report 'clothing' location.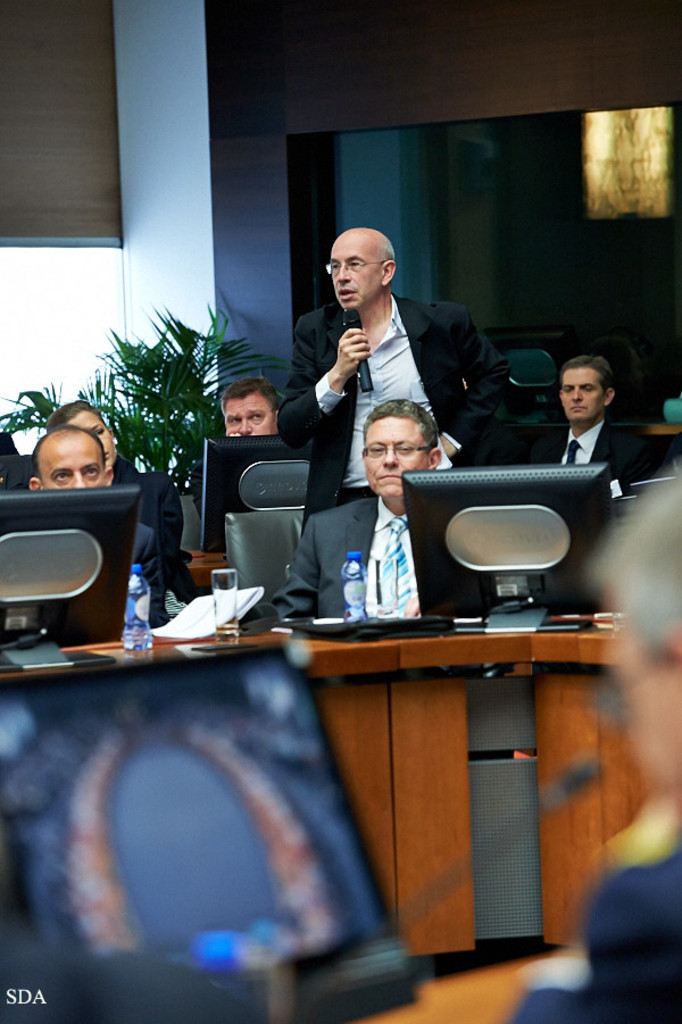
Report: (x1=525, y1=825, x2=681, y2=1023).
